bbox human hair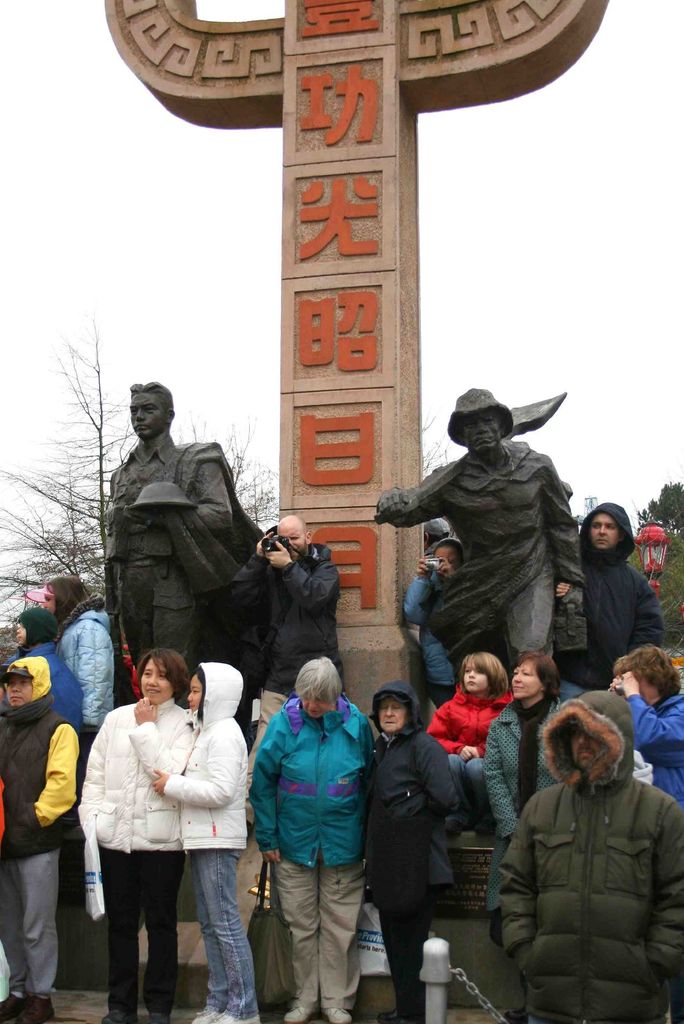
612 645 683 699
